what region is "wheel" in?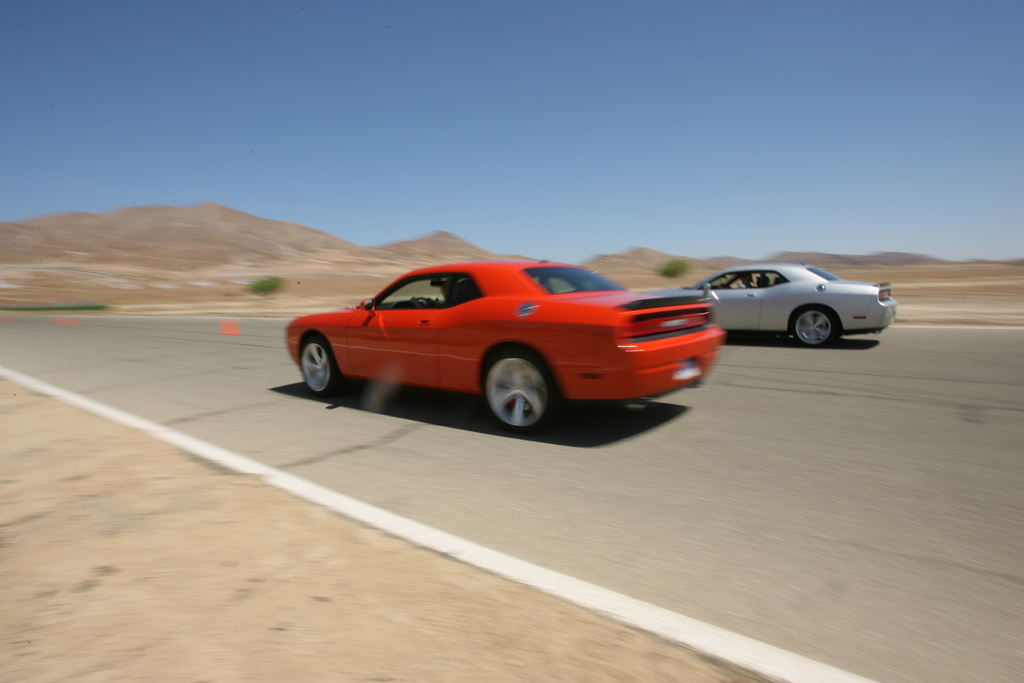
(412, 297, 432, 310).
